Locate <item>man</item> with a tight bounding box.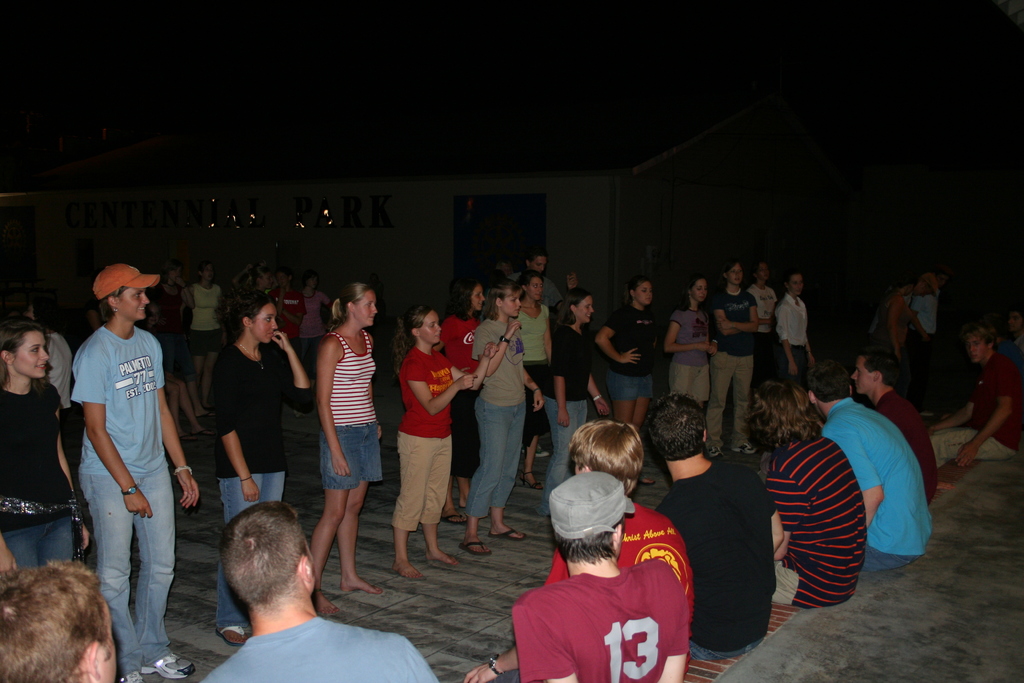
644,391,785,662.
